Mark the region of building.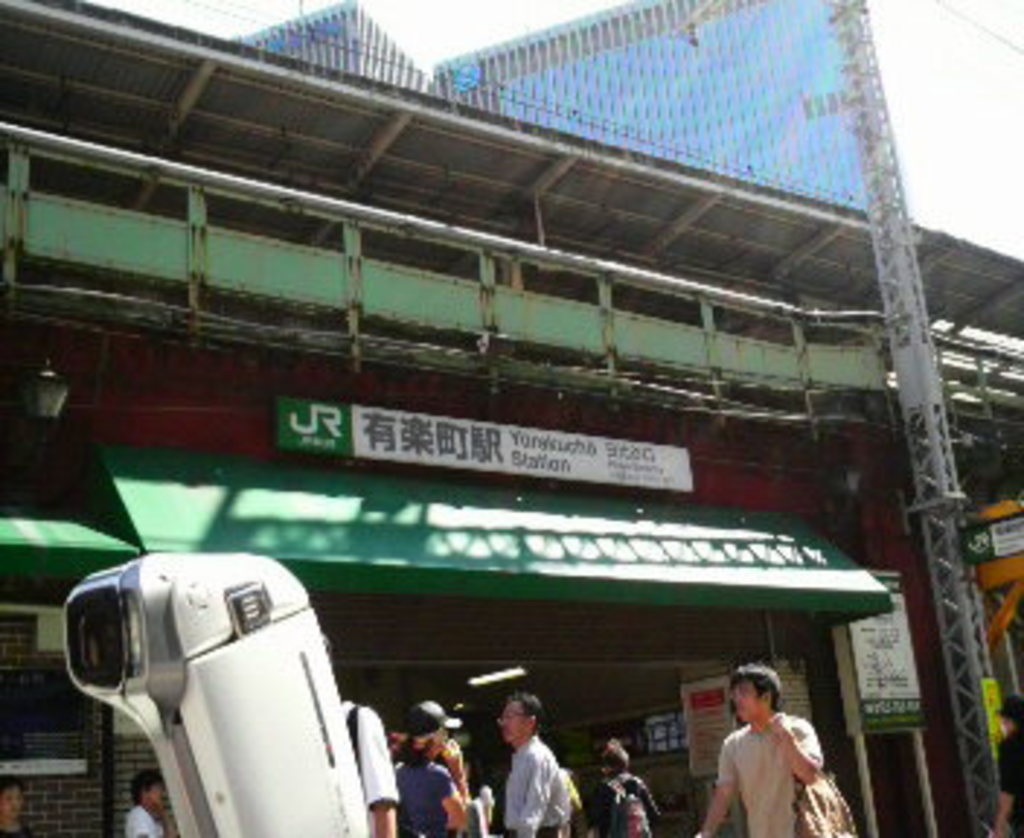
Region: 0:0:1021:835.
